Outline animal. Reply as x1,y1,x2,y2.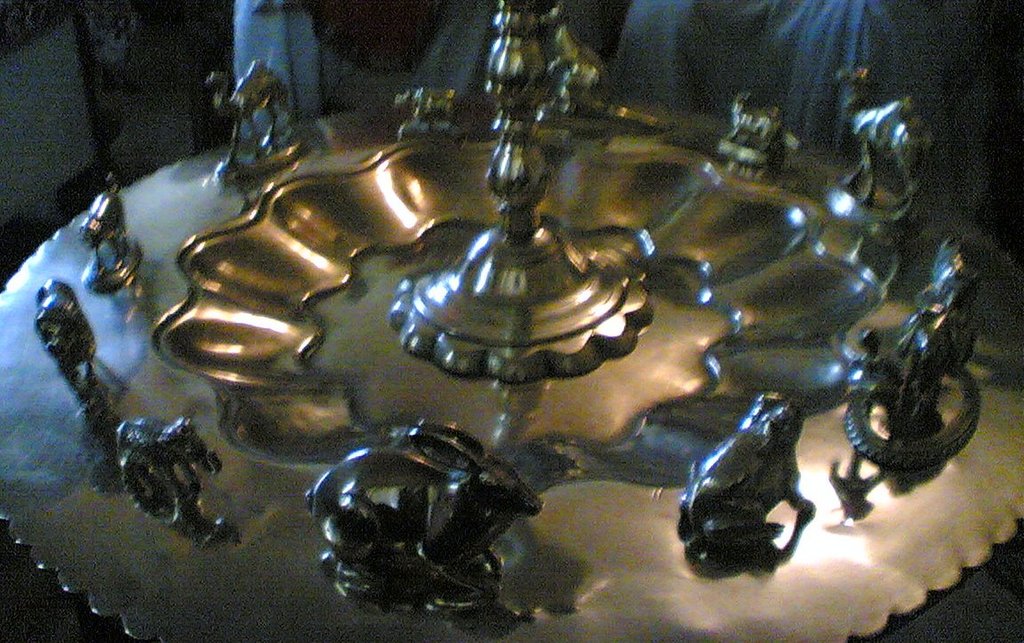
677,393,817,563.
